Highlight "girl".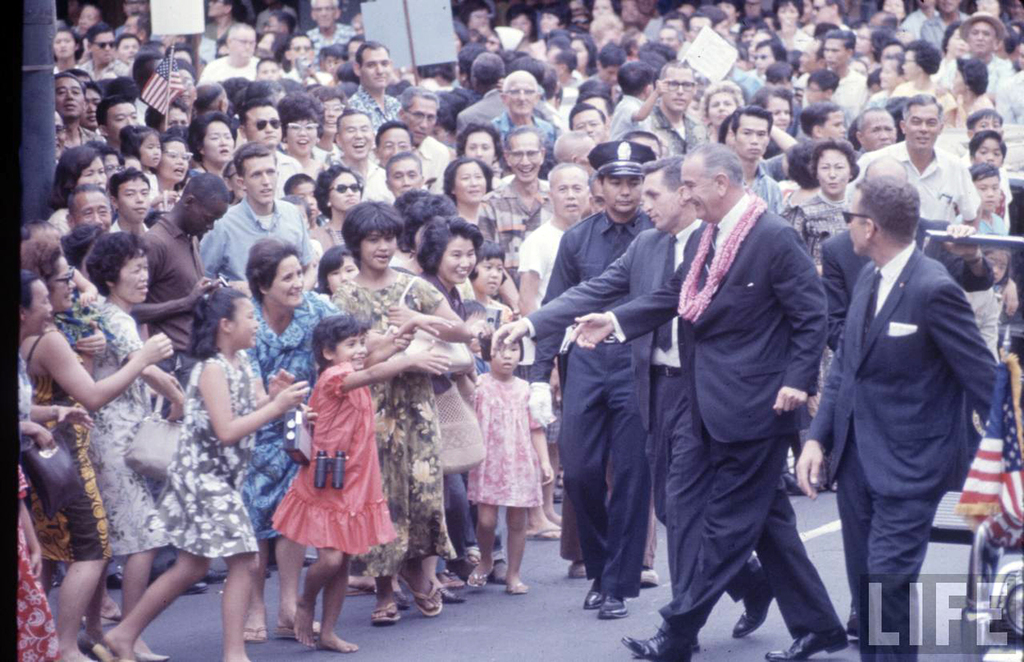
Highlighted region: bbox=(271, 310, 453, 652).
